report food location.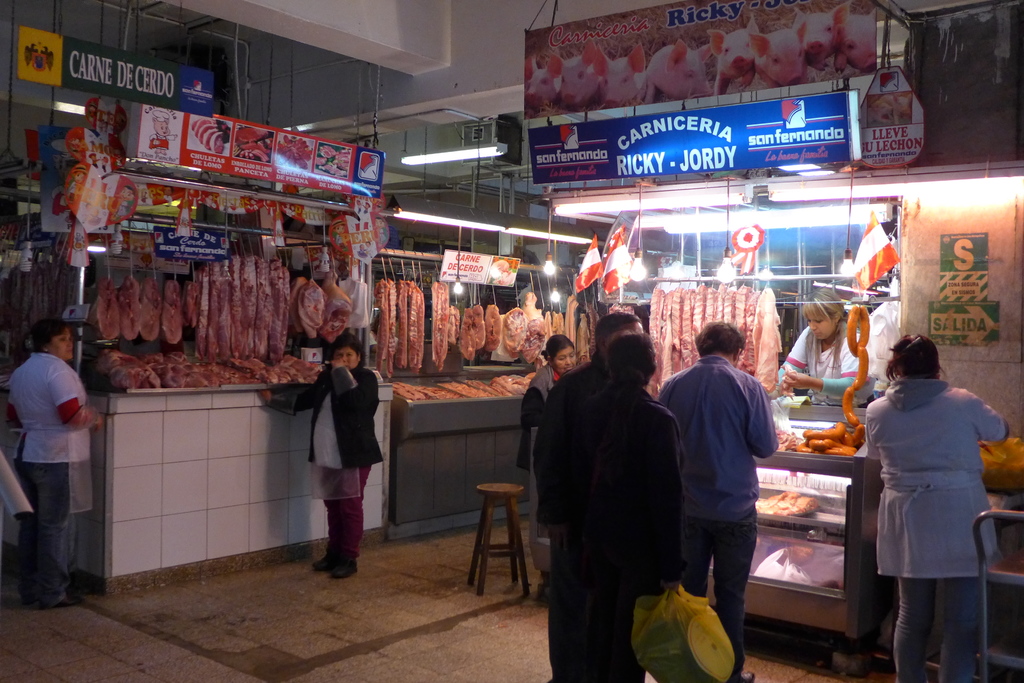
Report: [x1=521, y1=291, x2=548, y2=365].
